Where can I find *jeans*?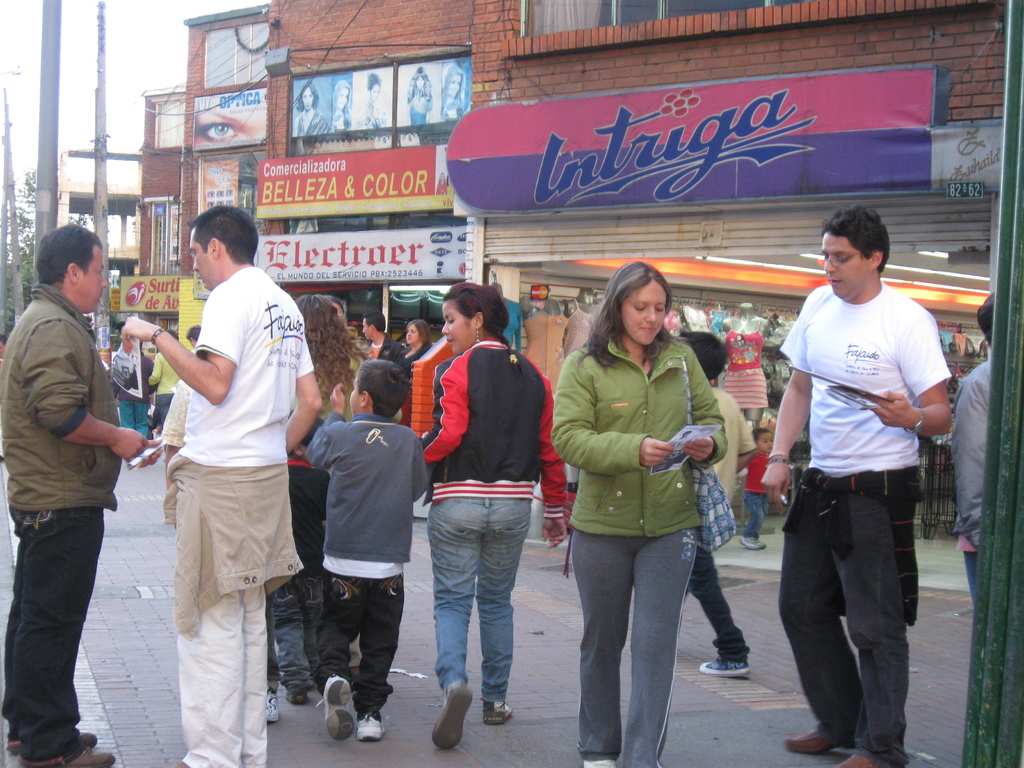
You can find it at left=316, top=573, right=403, bottom=712.
